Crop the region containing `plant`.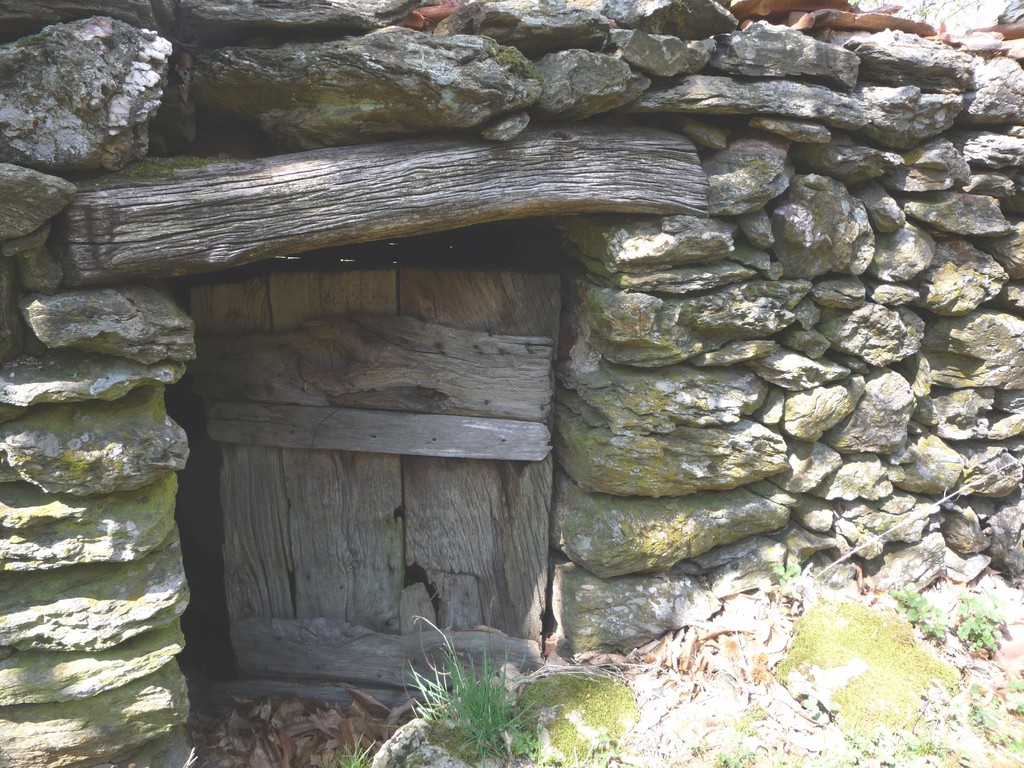
Crop region: bbox=[844, 720, 891, 767].
